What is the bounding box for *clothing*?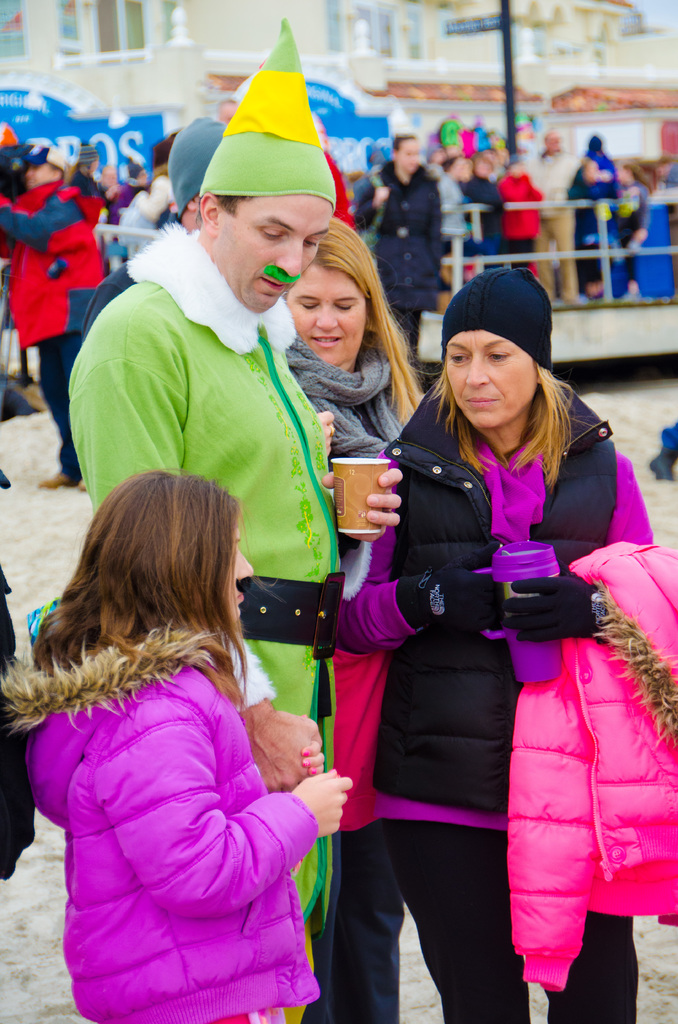
(67,217,347,1023).
